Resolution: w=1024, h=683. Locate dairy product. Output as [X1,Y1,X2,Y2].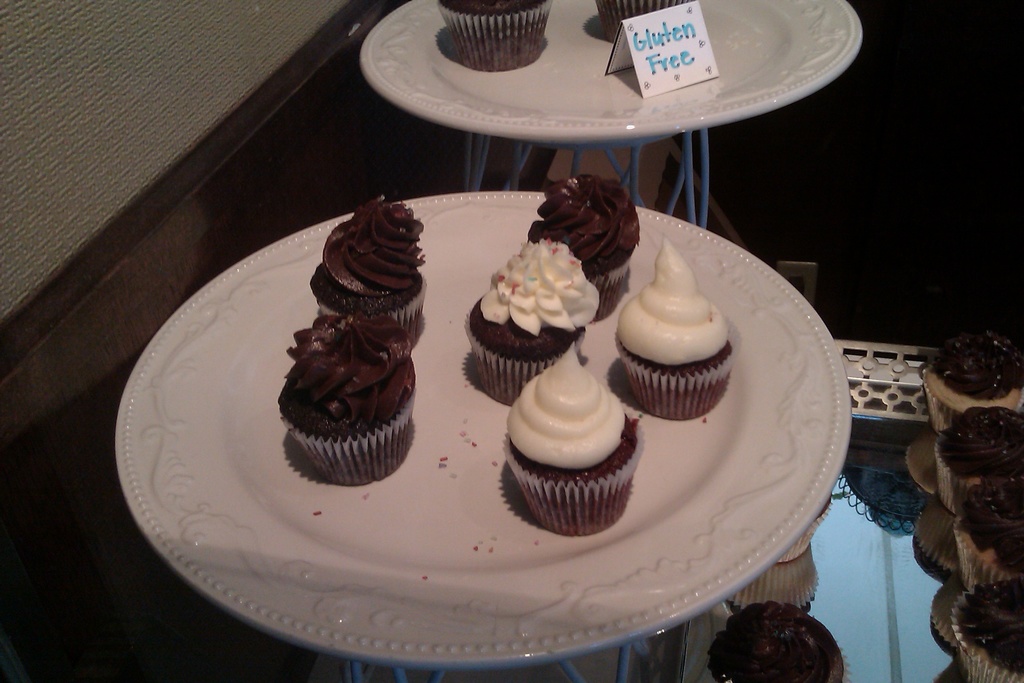
[593,0,678,30].
